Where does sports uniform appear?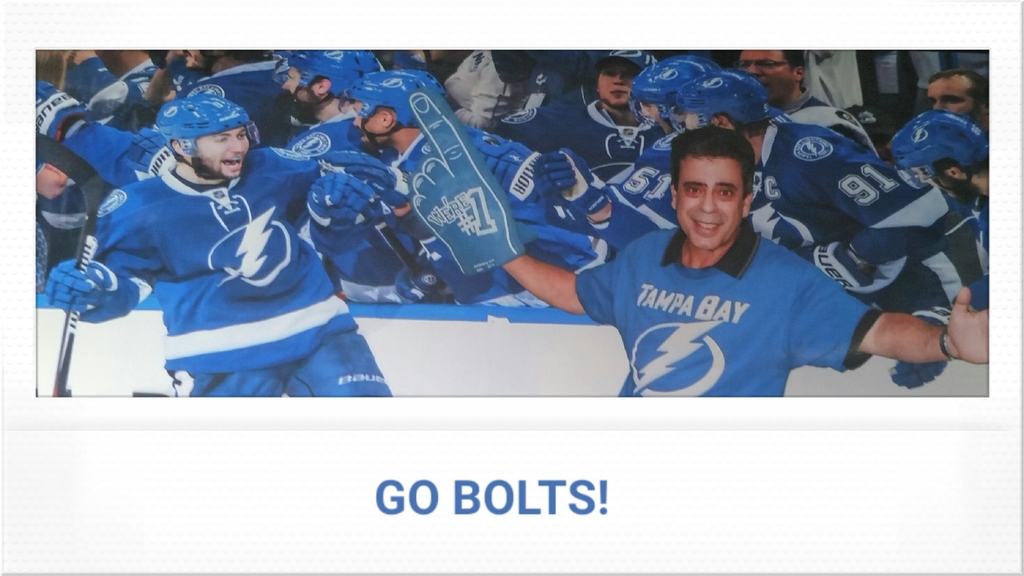
Appears at (left=18, top=92, right=417, bottom=395).
